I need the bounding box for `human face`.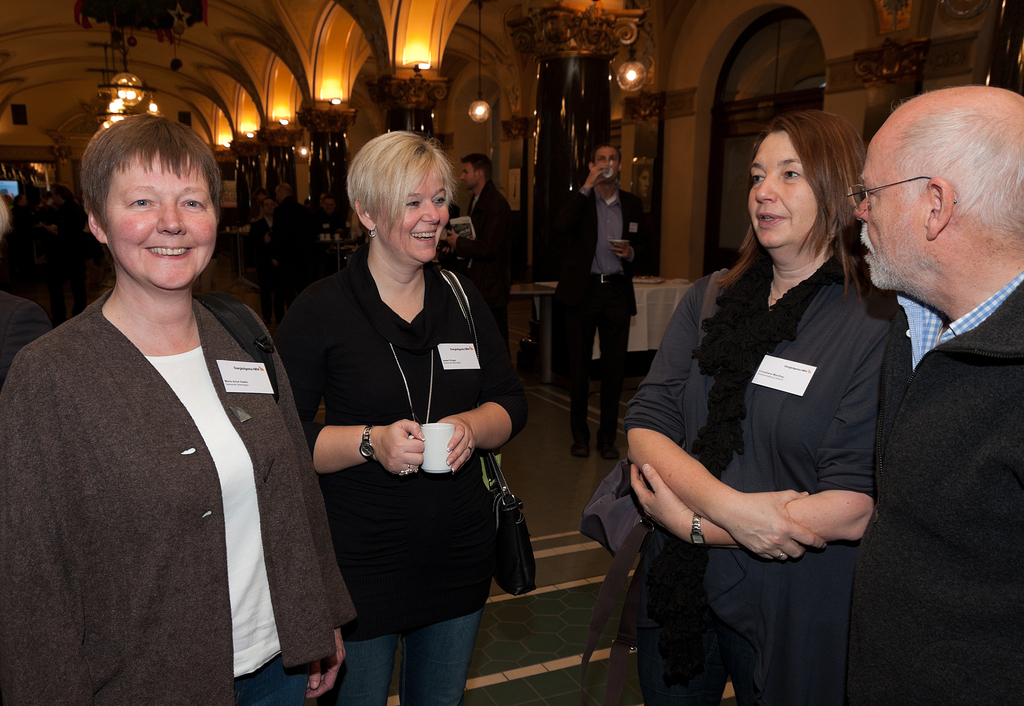
Here it is: 855, 151, 909, 279.
